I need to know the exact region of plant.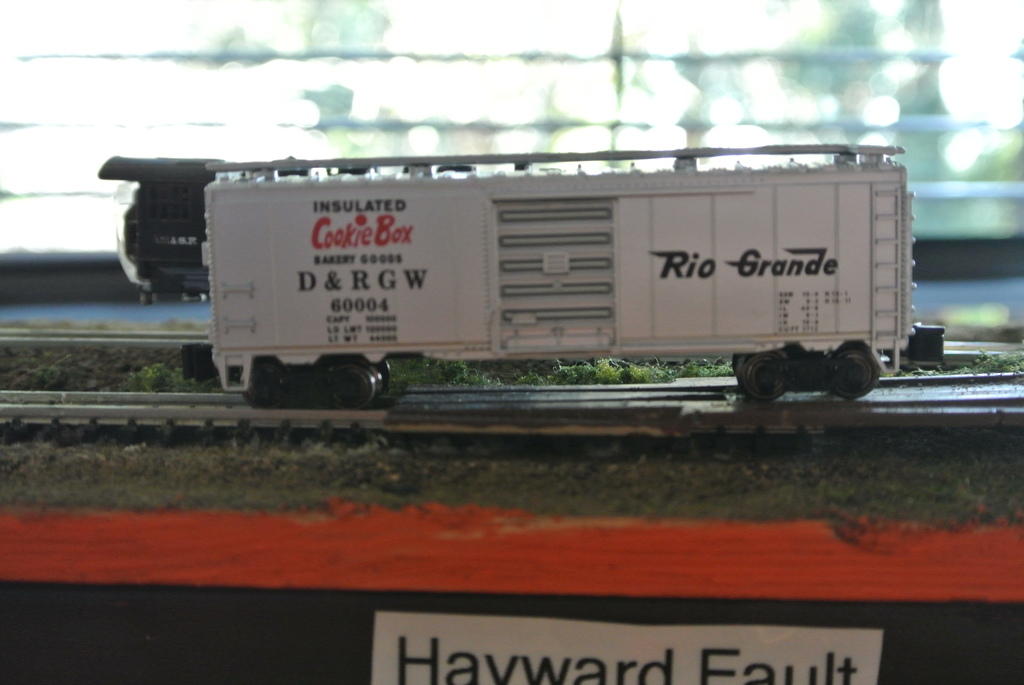
Region: locate(886, 356, 946, 381).
